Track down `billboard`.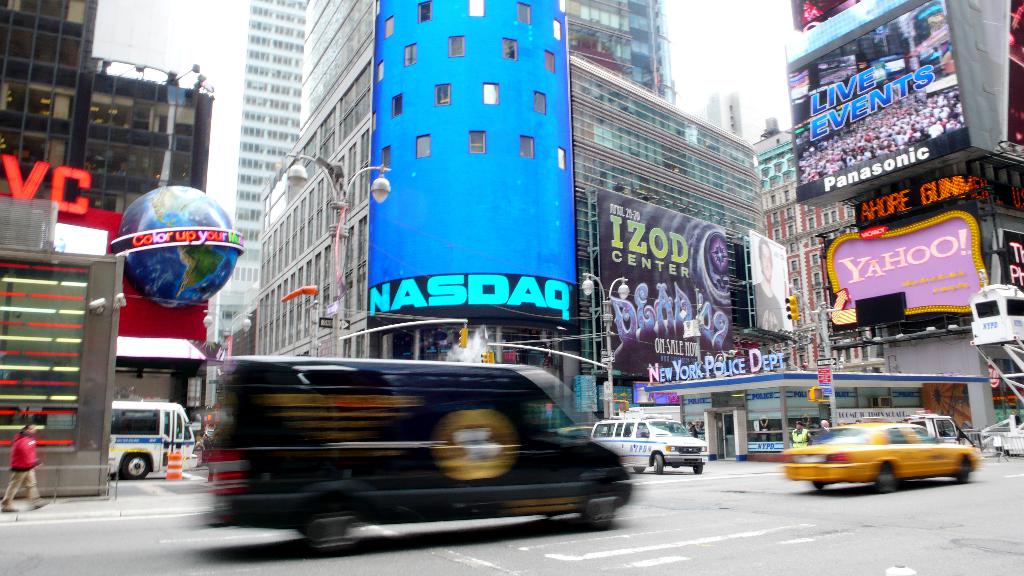
Tracked to 600:188:742:373.
